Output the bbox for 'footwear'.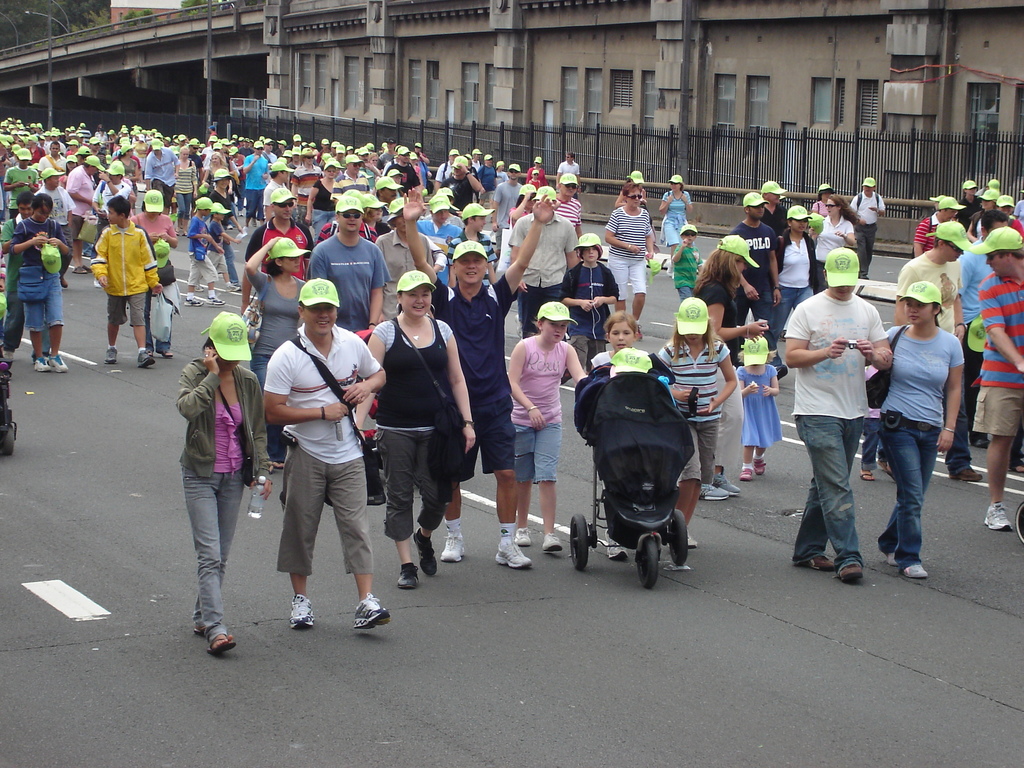
pyautogui.locateOnScreen(410, 526, 439, 577).
